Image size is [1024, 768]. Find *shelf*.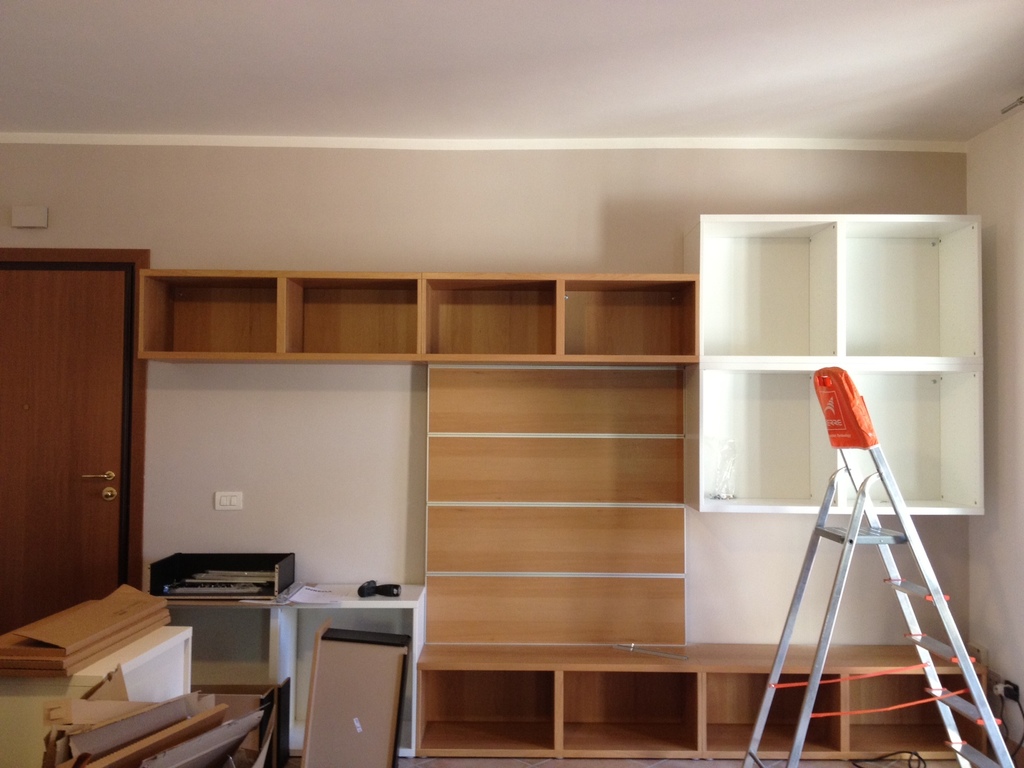
locate(708, 642, 847, 751).
